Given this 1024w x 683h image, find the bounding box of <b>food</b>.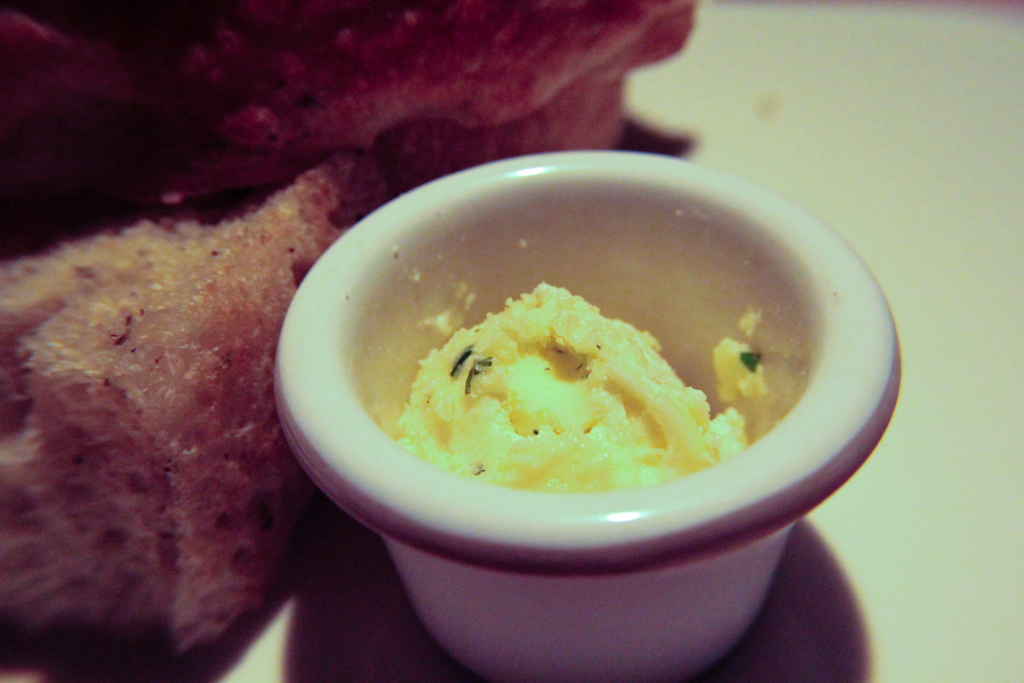
bbox=(0, 0, 700, 682).
